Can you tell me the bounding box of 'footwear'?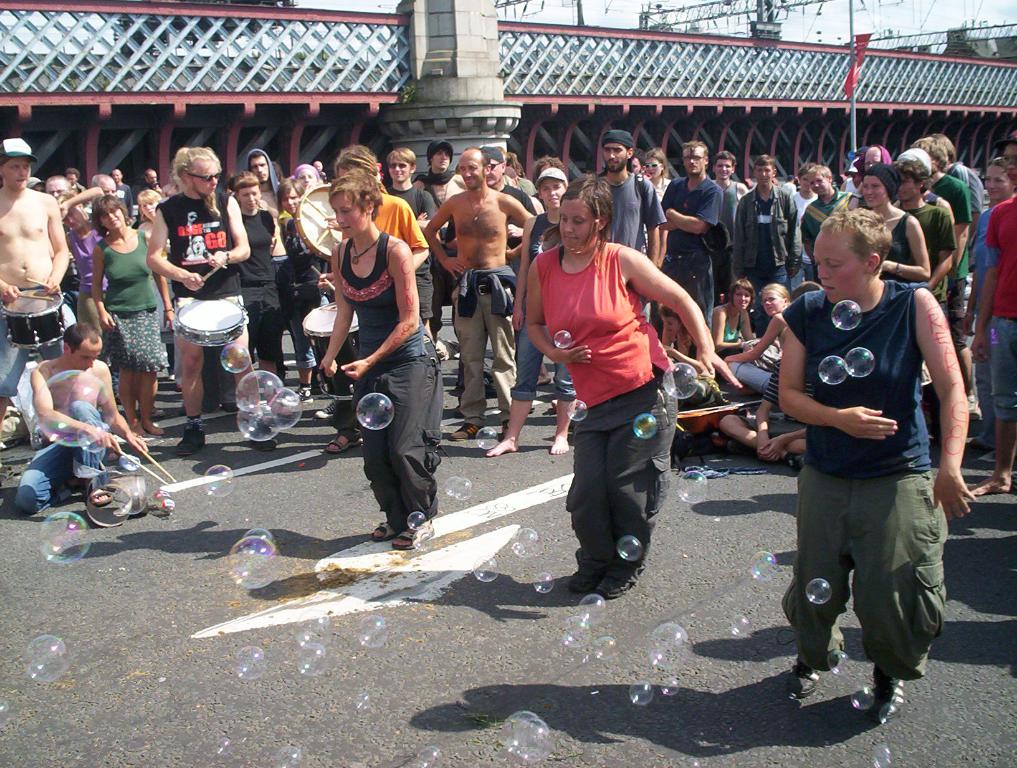
locate(502, 417, 510, 440).
